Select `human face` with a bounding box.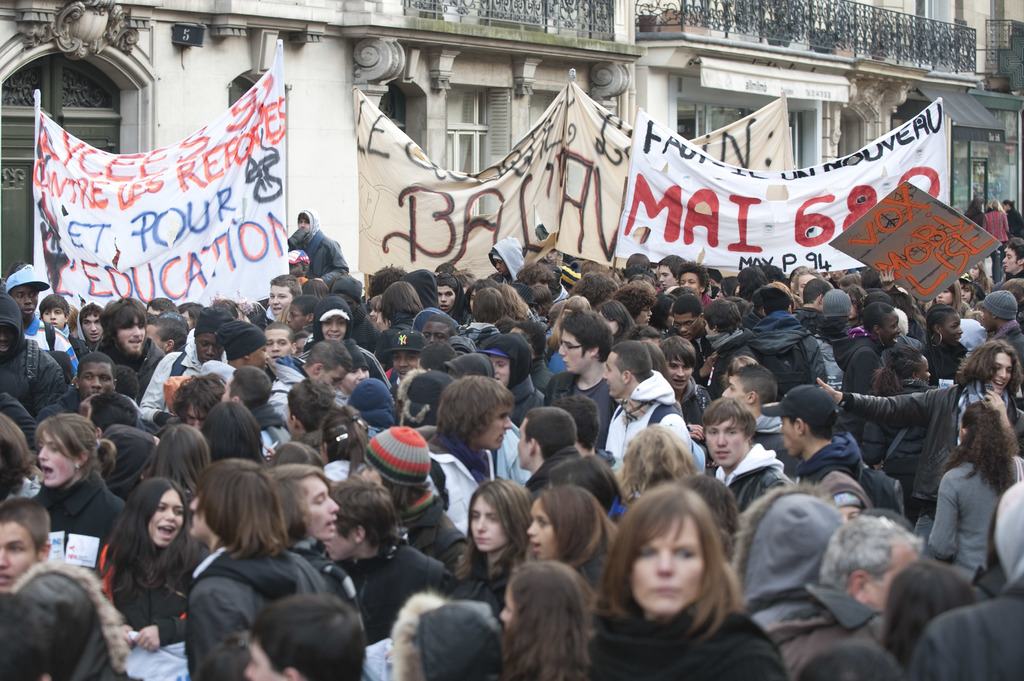
(left=10, top=285, right=38, bottom=316).
